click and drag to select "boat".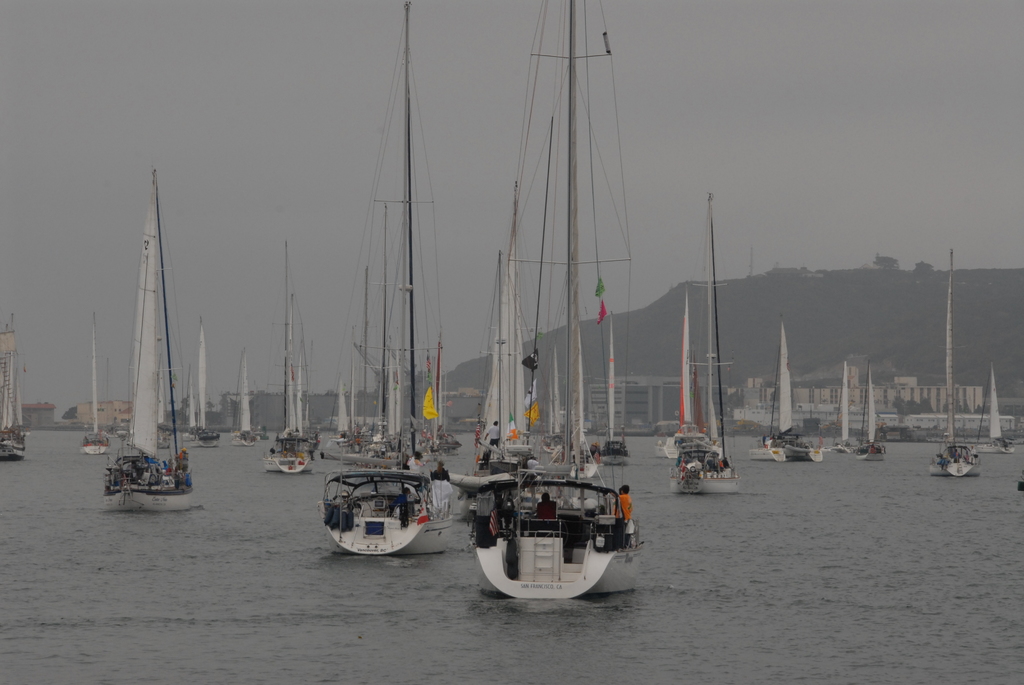
Selection: 829:361:853:459.
